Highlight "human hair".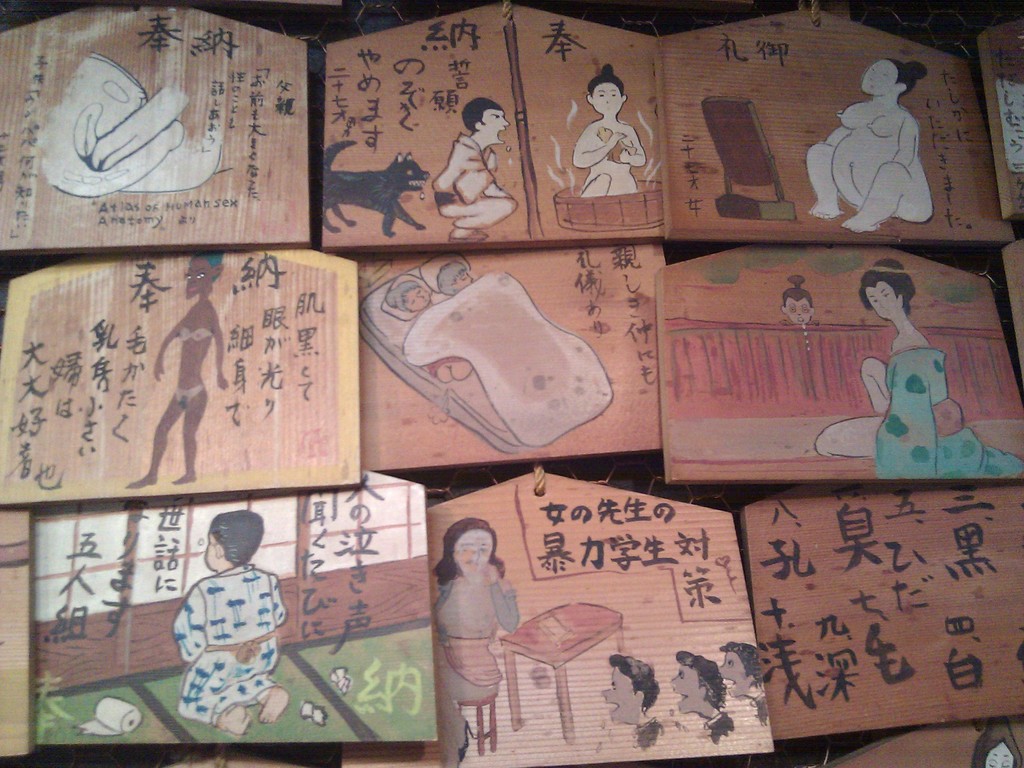
Highlighted region: (436, 259, 468, 298).
